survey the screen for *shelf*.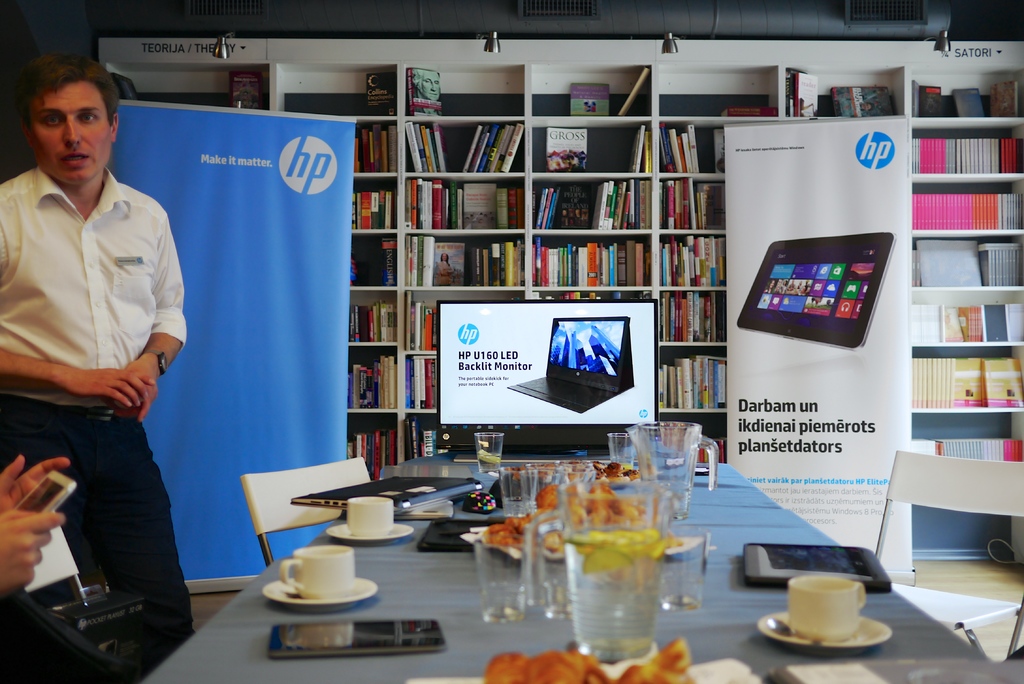
Survey found: [left=397, top=61, right=525, bottom=124].
